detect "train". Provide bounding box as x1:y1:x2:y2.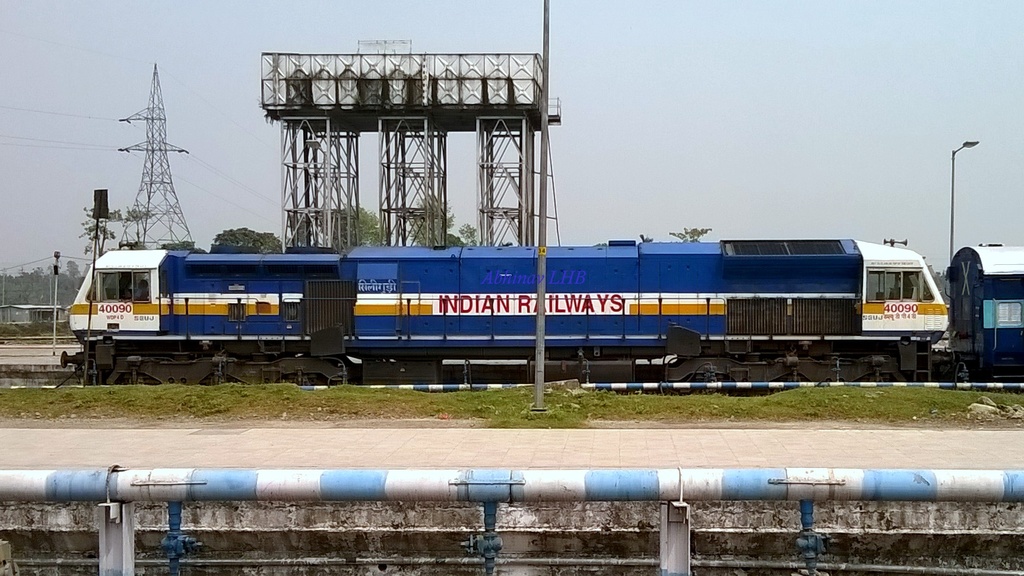
57:239:1023:386.
